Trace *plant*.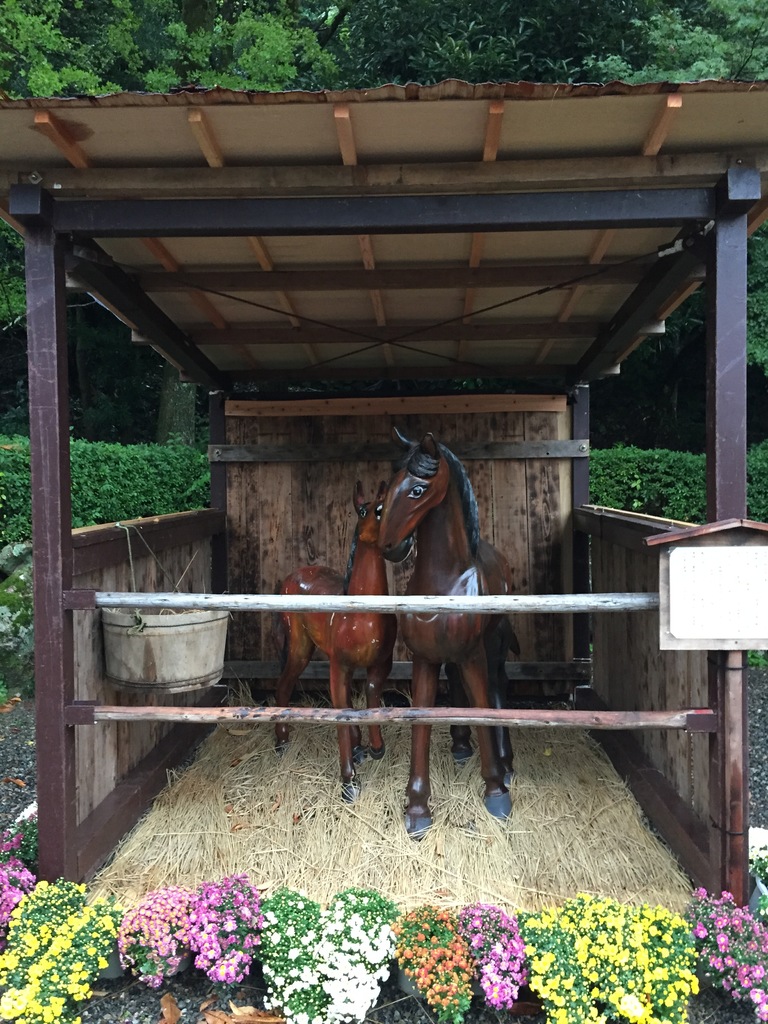
Traced to <box>181,870,258,986</box>.
